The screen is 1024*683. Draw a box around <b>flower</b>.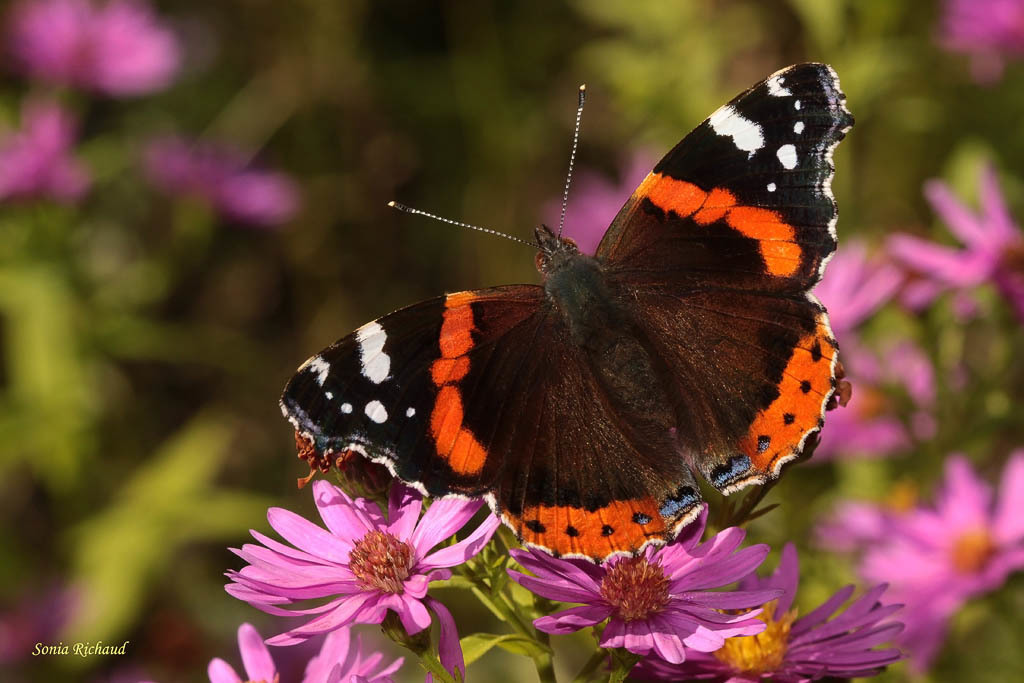
box=[210, 618, 409, 681].
